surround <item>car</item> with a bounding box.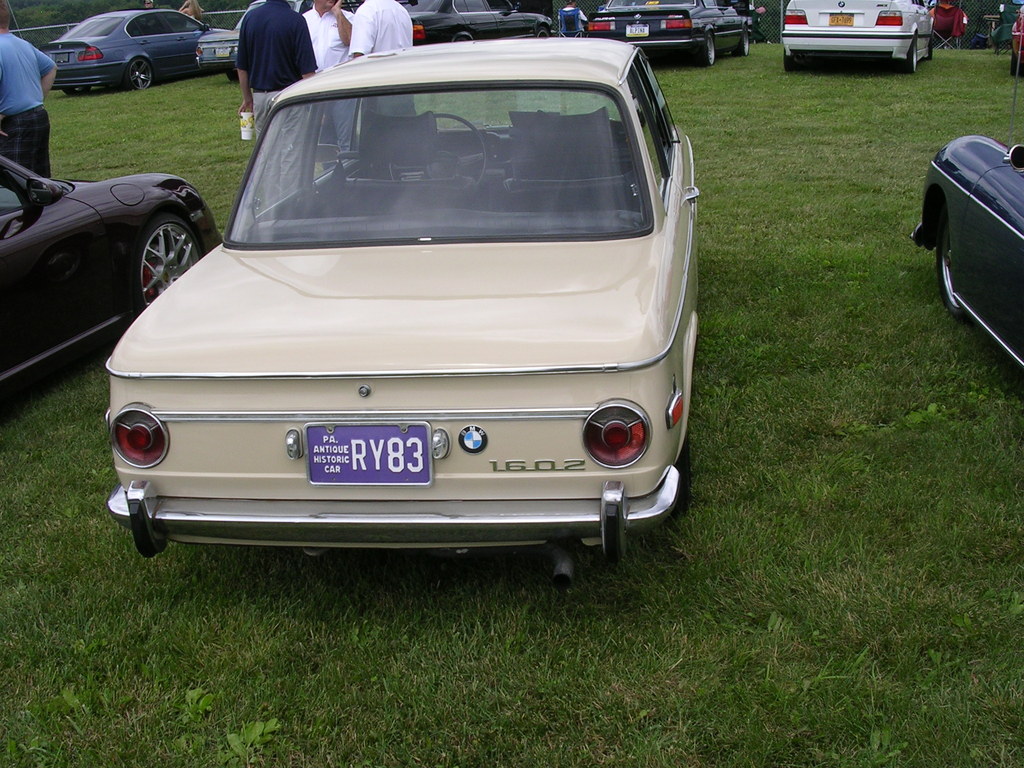
bbox=(584, 0, 751, 61).
